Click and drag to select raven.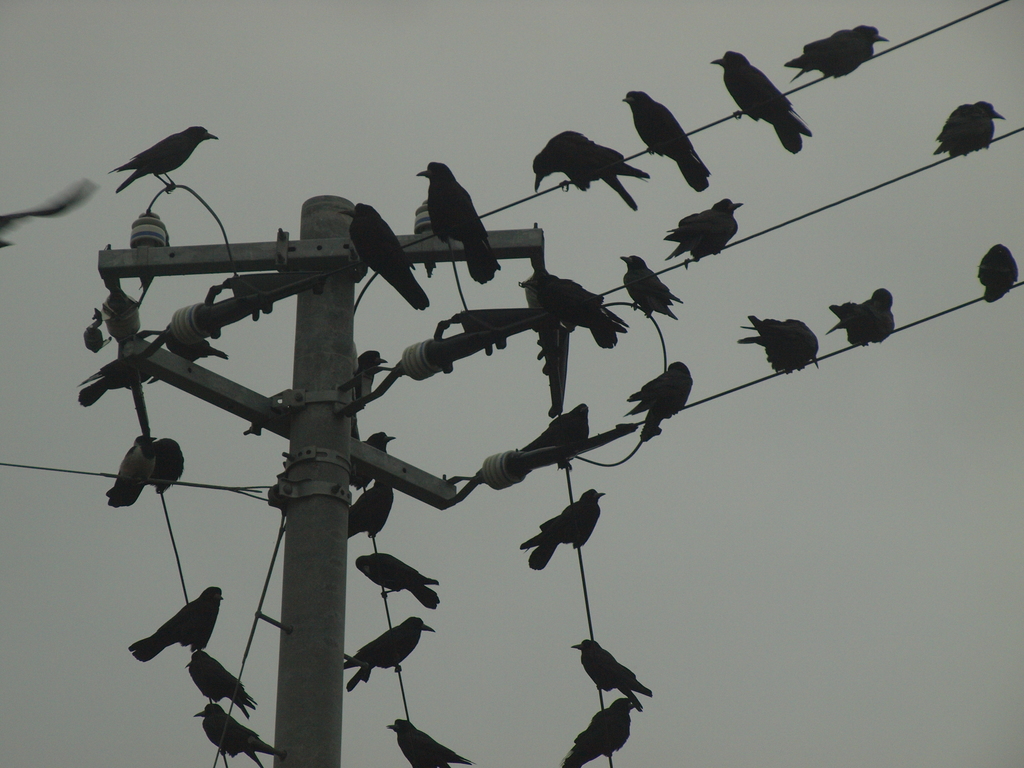
Selection: l=186, t=704, r=285, b=767.
